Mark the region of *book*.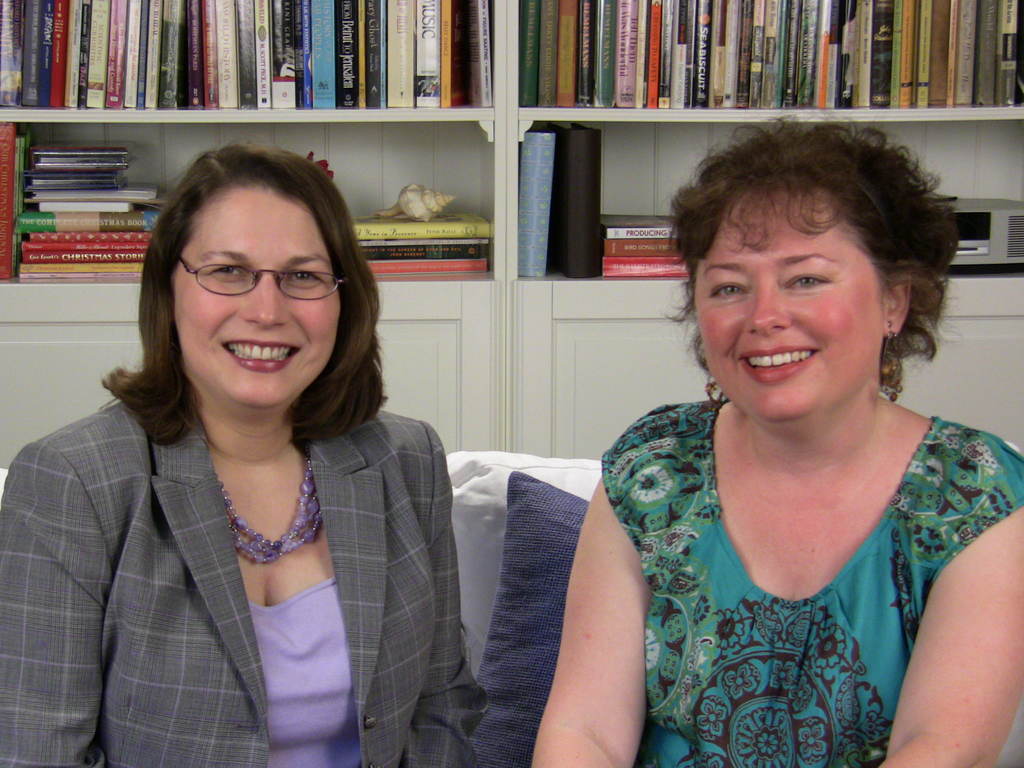
Region: Rect(600, 238, 691, 255).
